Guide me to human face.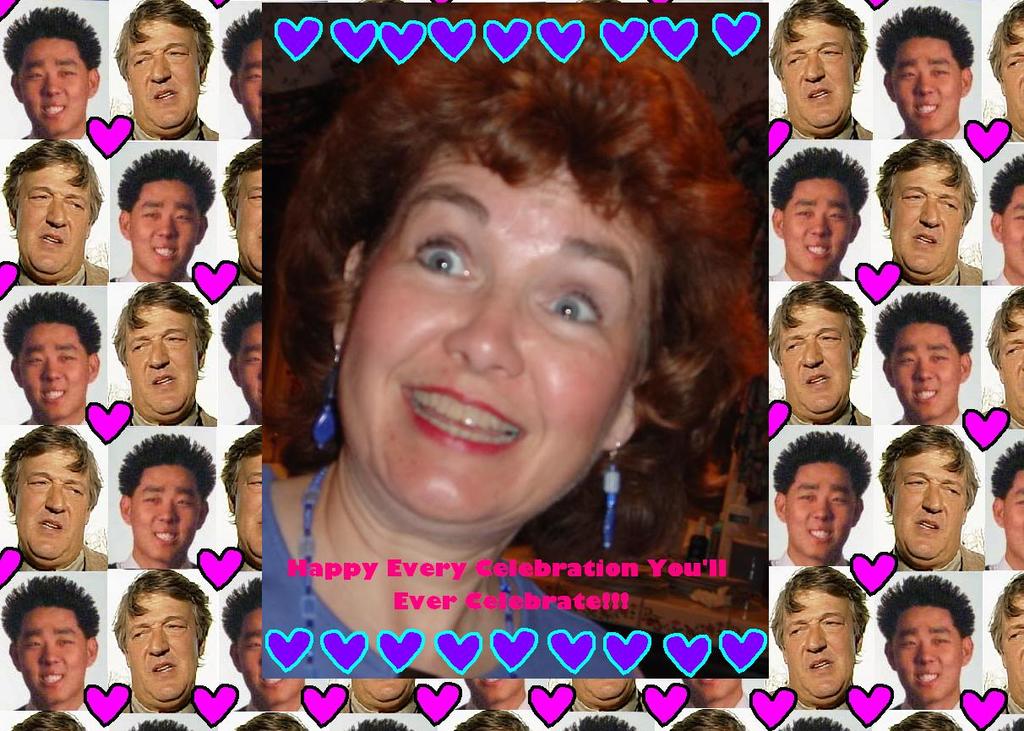
Guidance: bbox(242, 172, 267, 270).
